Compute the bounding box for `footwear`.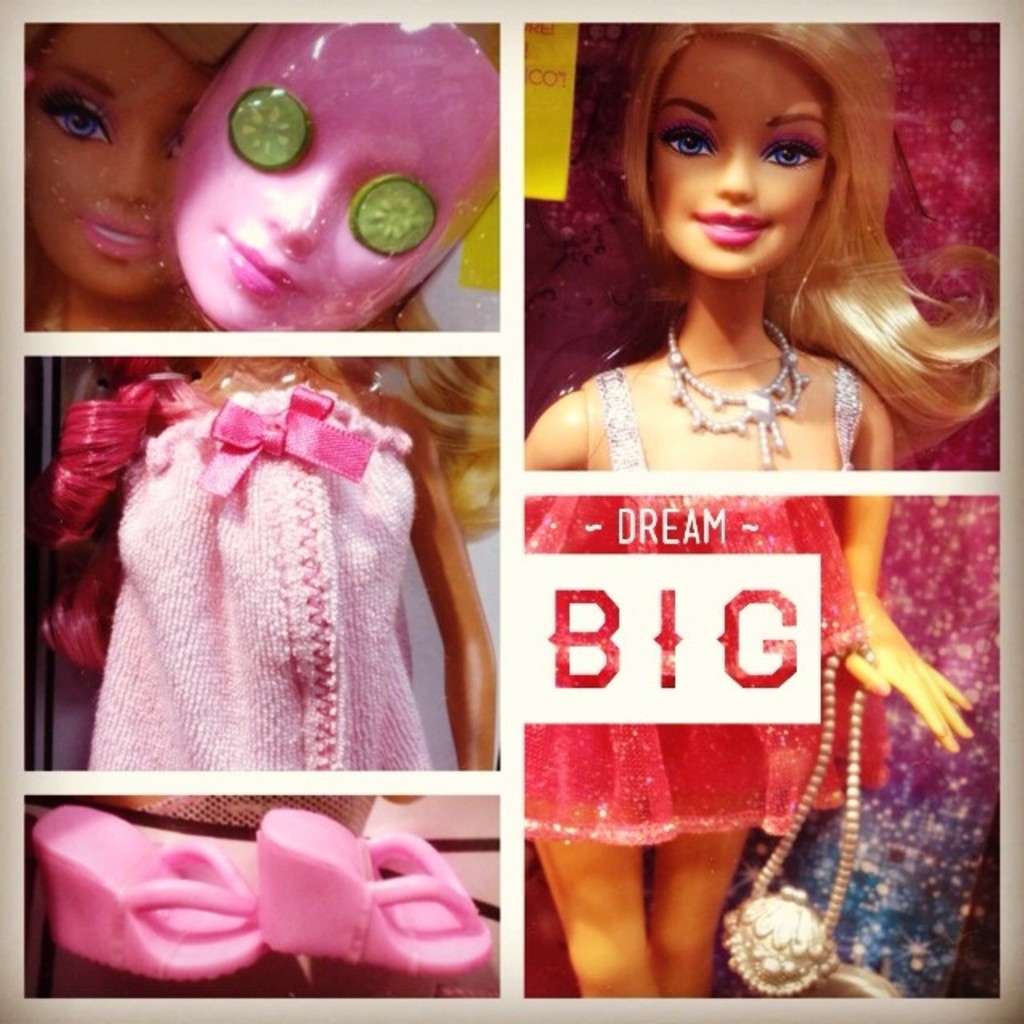
<region>32, 811, 269, 976</region>.
